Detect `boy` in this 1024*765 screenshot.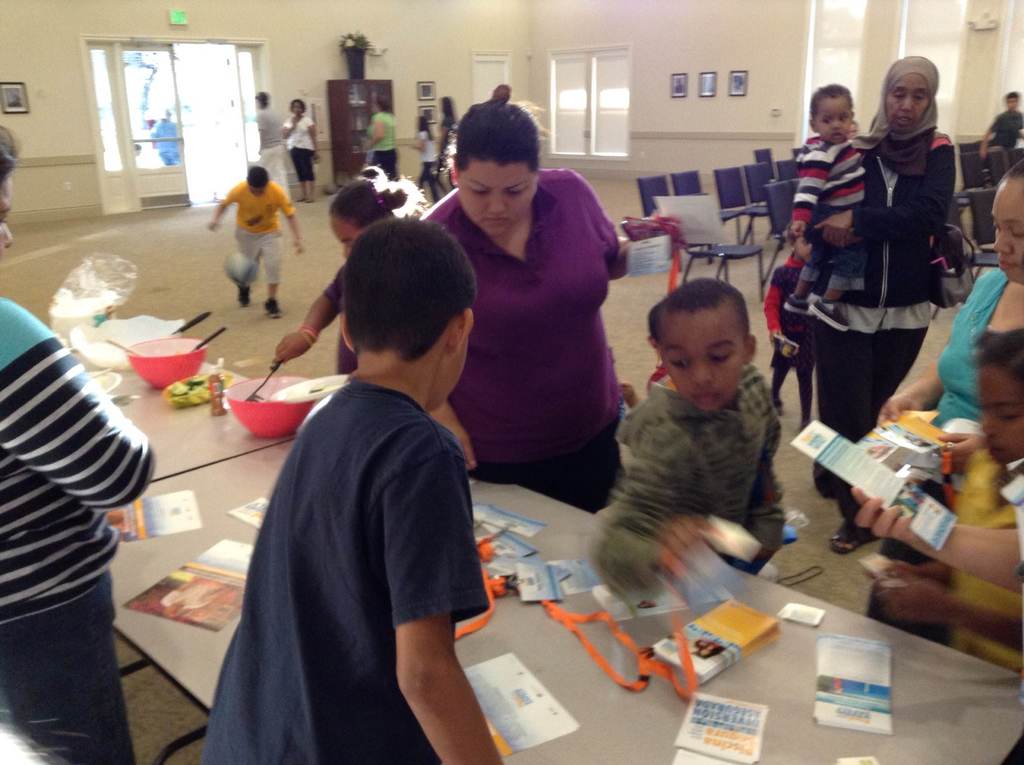
Detection: (212,163,309,332).
